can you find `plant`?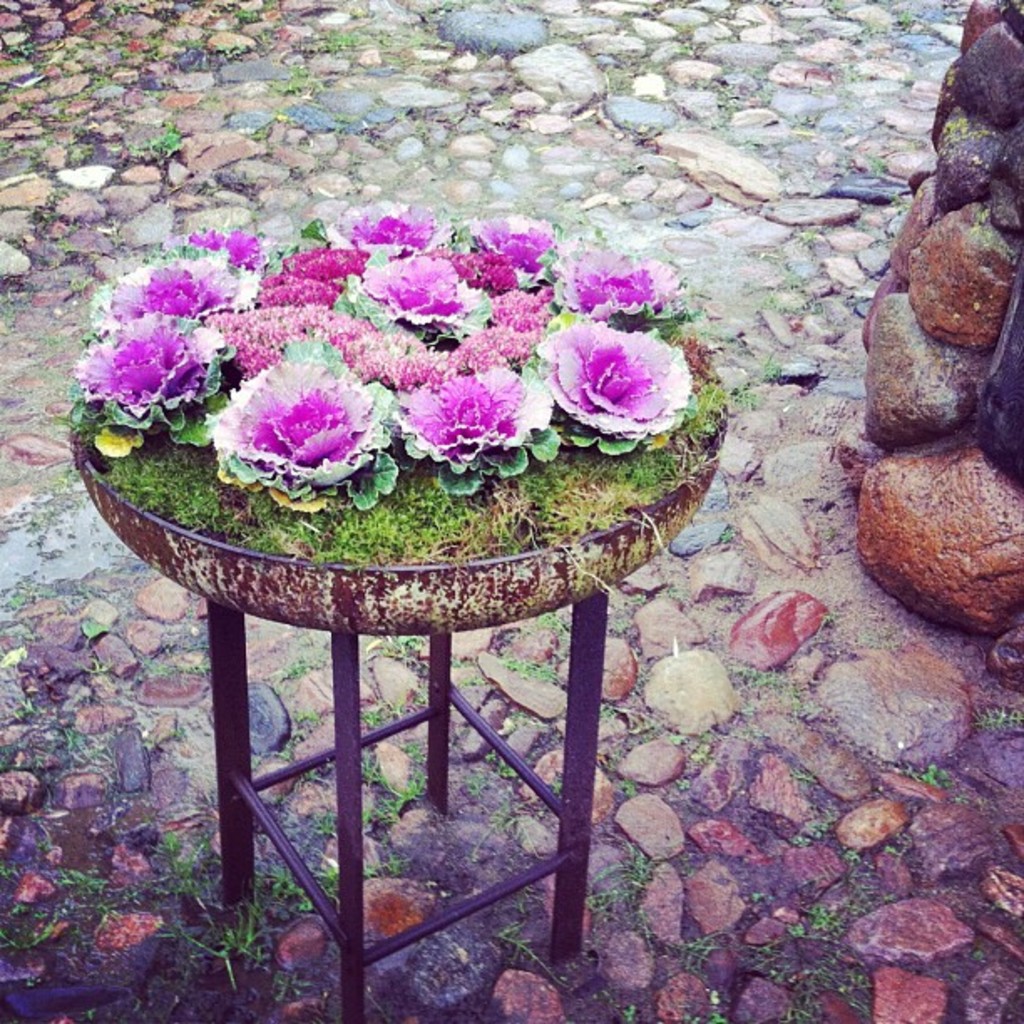
Yes, bounding box: box=[206, 40, 254, 62].
